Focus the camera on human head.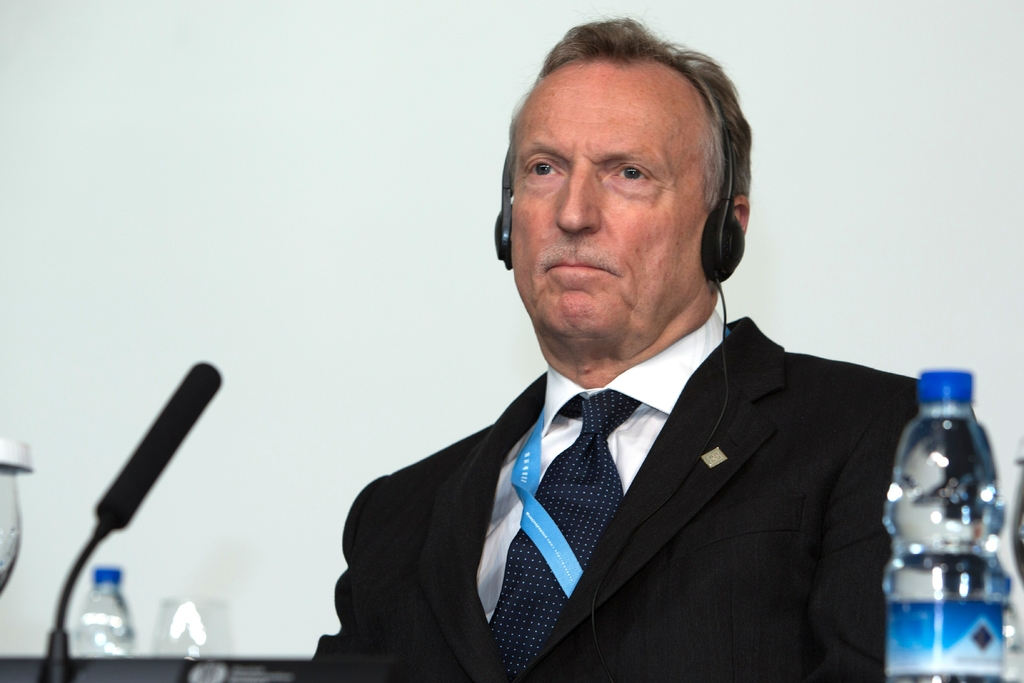
Focus region: (502, 26, 732, 274).
